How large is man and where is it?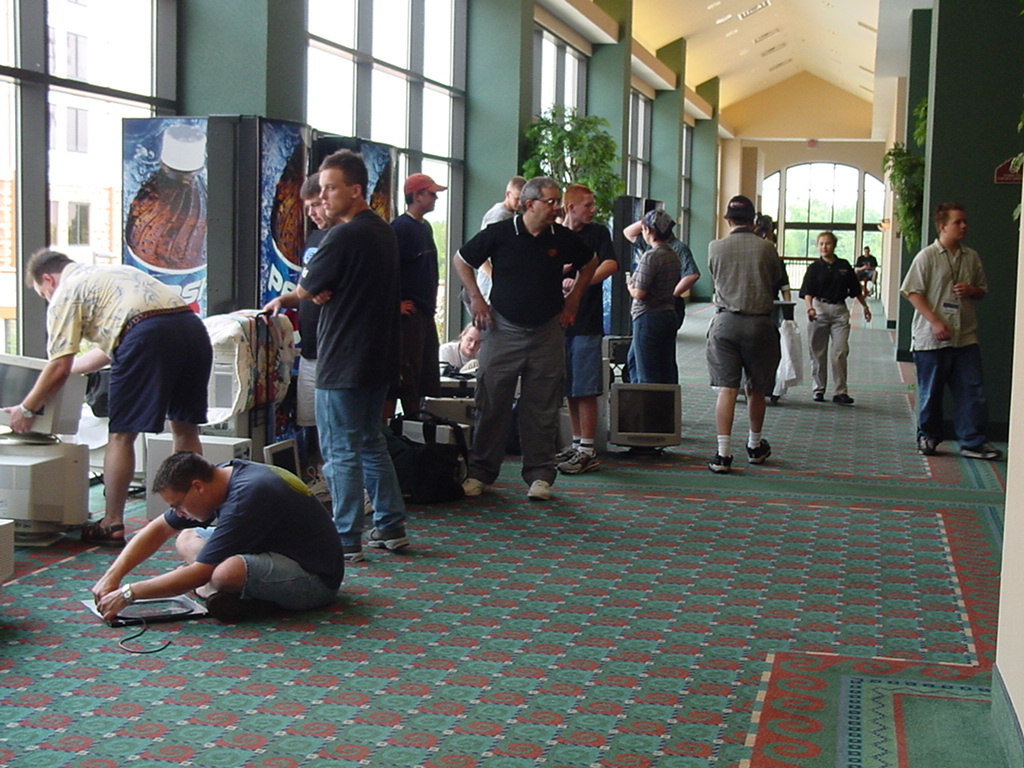
Bounding box: [857,245,879,296].
